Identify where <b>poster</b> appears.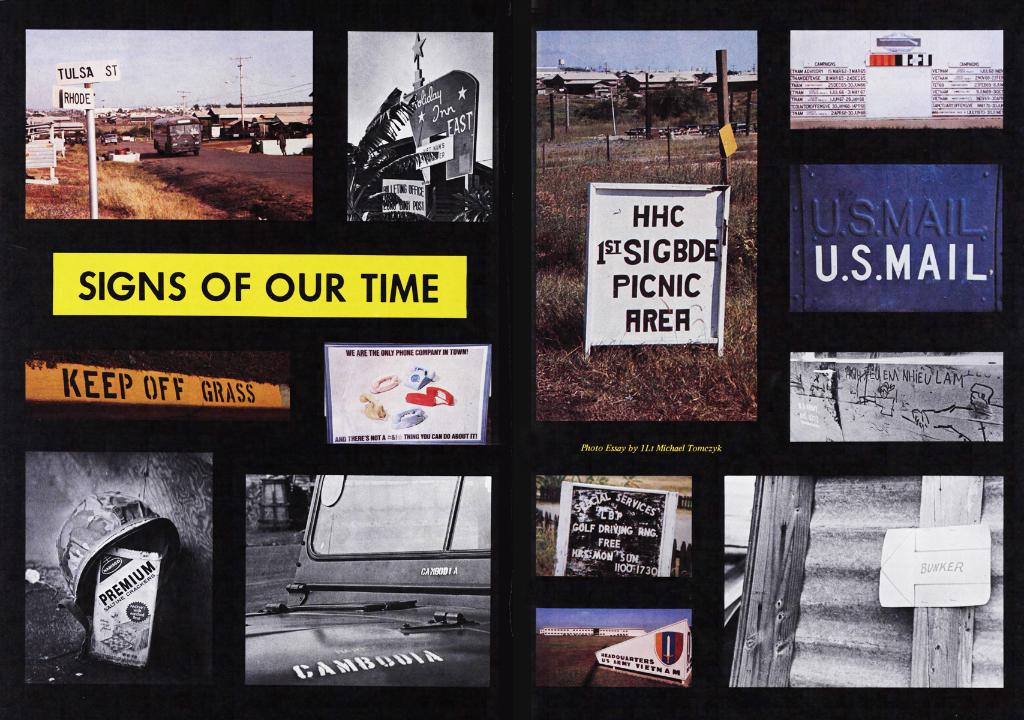
Appears at [left=404, top=76, right=477, bottom=174].
